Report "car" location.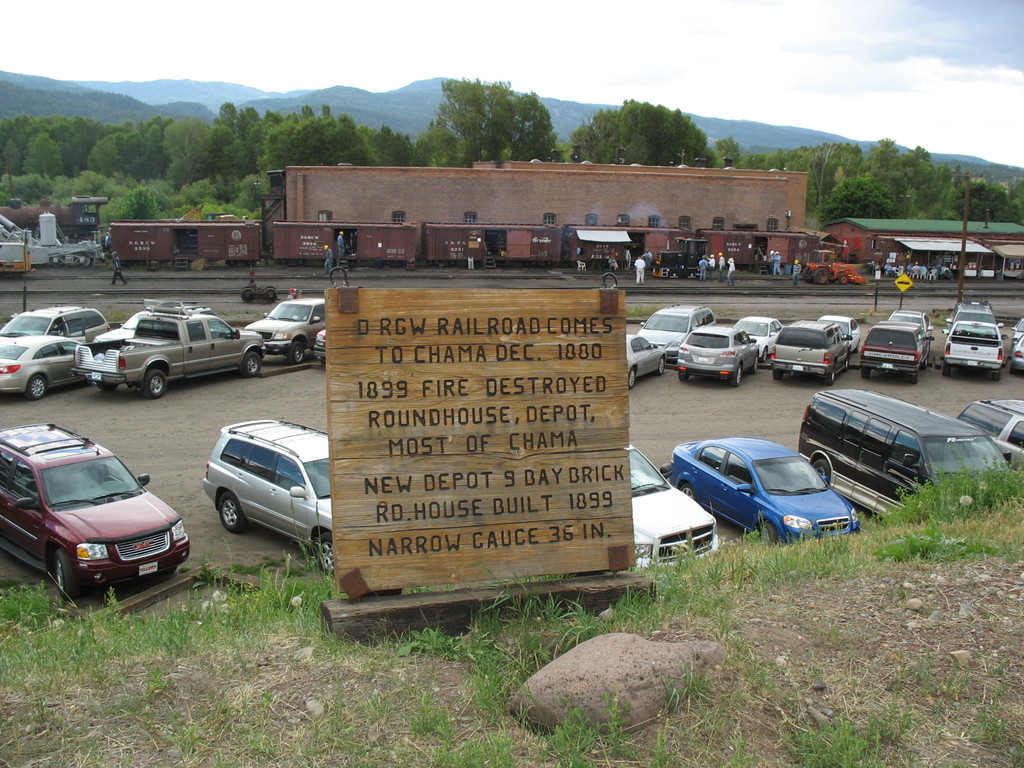
Report: [947,302,993,318].
